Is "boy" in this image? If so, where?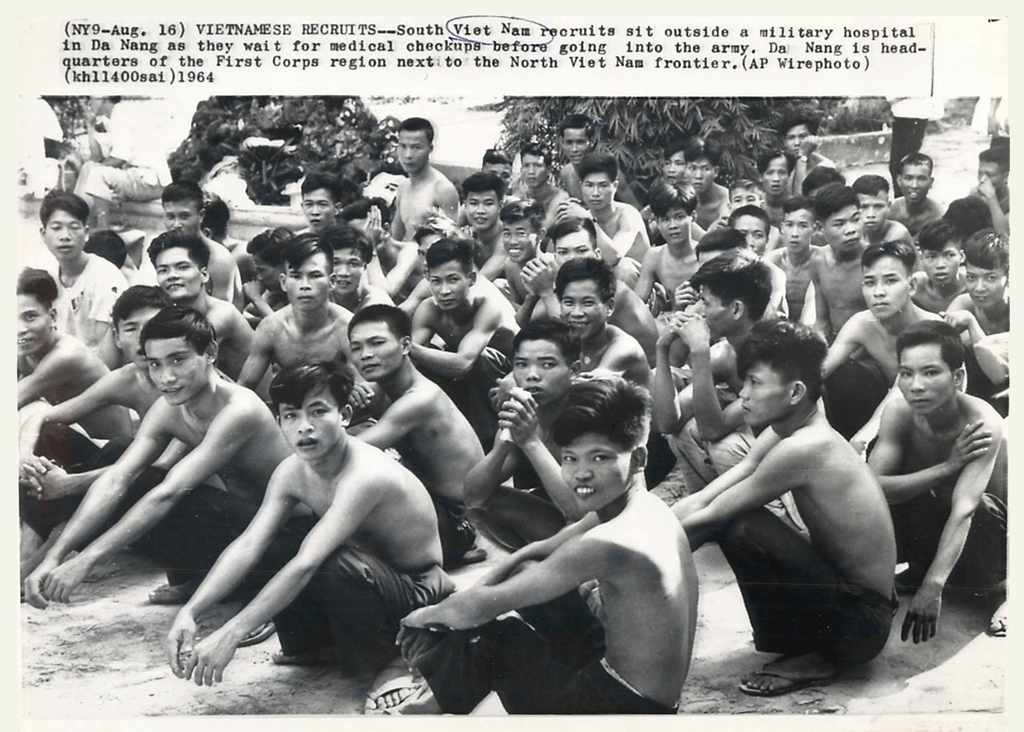
Yes, at {"left": 408, "top": 240, "right": 521, "bottom": 444}.
